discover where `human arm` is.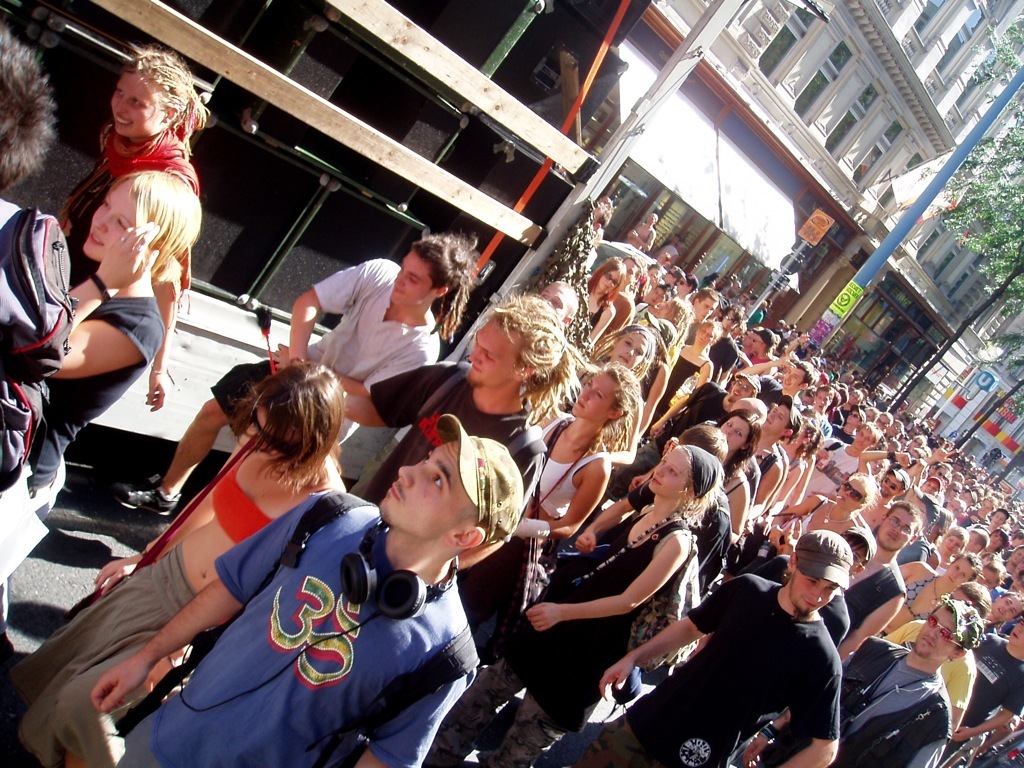
Discovered at (935,676,1023,746).
